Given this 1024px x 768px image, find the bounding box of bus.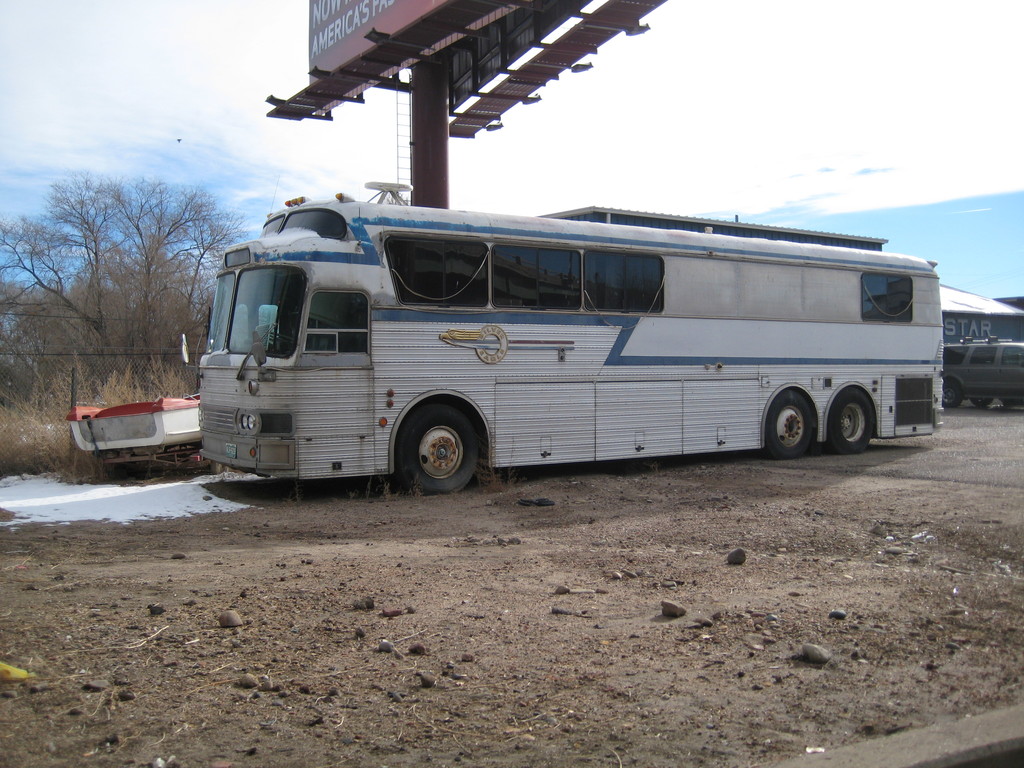
bbox(184, 189, 945, 495).
